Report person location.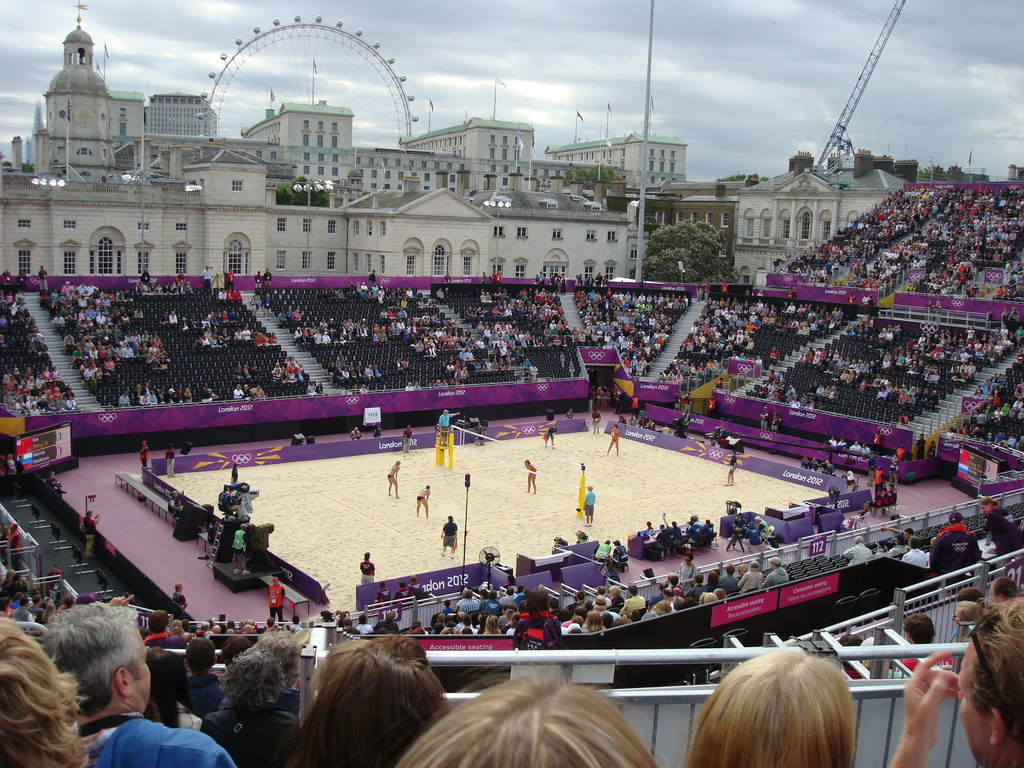
Report: {"left": 624, "top": 585, "right": 646, "bottom": 609}.
